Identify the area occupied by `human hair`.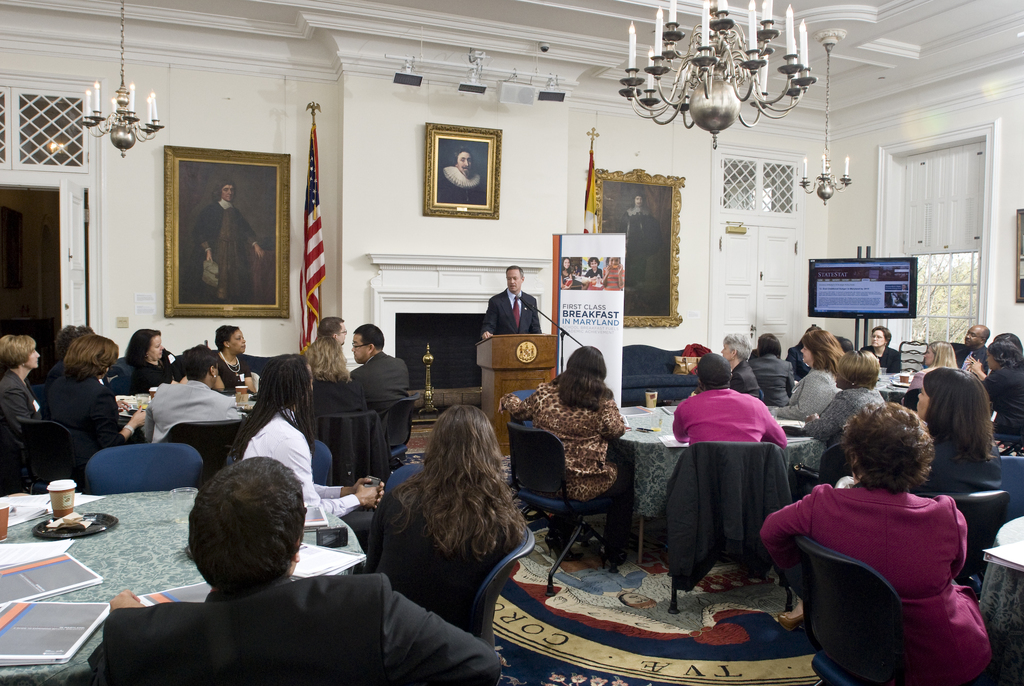
Area: (304,335,350,384).
